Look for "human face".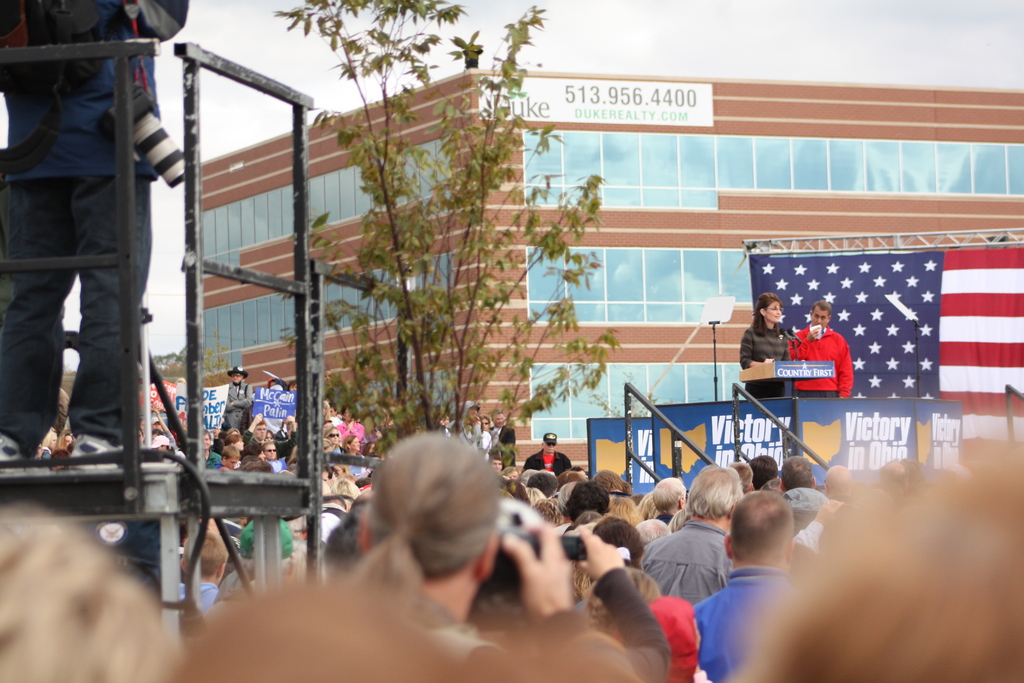
Found: [left=812, top=309, right=830, bottom=331].
